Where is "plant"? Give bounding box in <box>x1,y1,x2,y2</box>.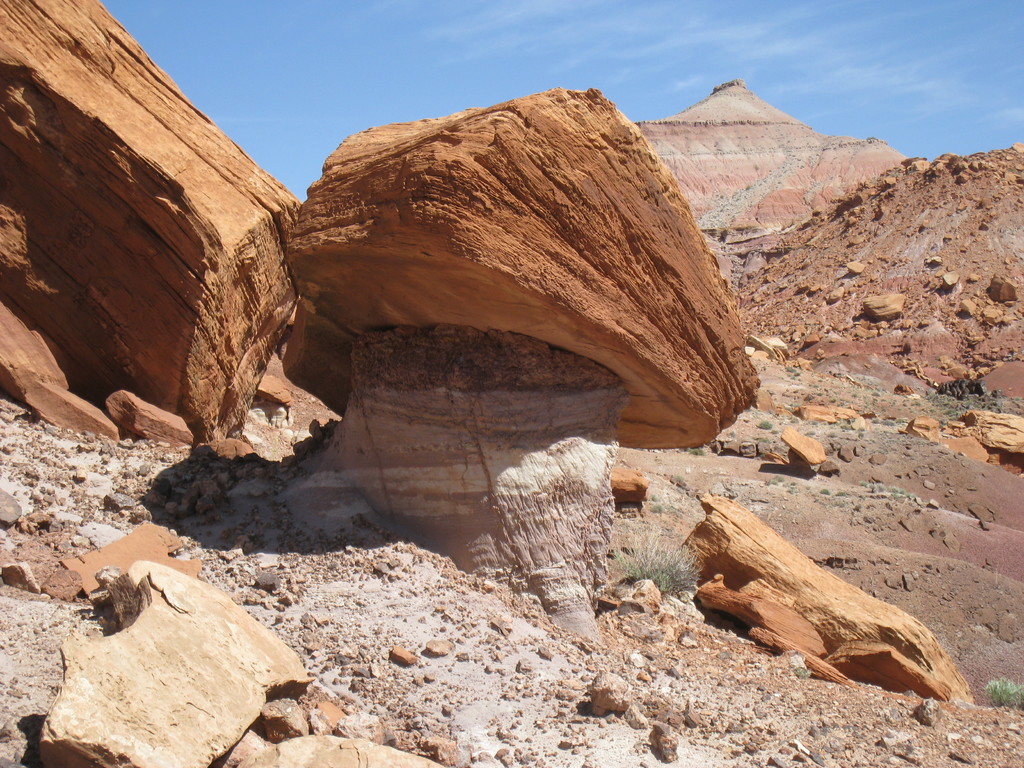
<box>907,491,915,497</box>.
